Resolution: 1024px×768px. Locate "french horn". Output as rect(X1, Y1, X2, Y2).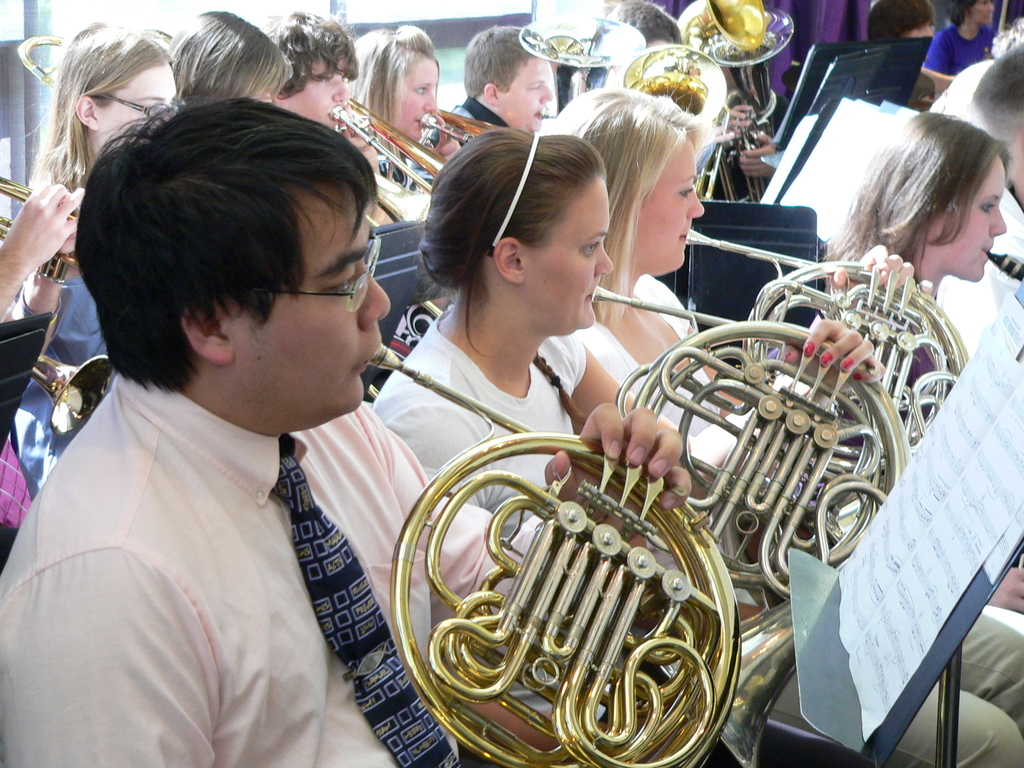
rect(364, 173, 444, 232).
